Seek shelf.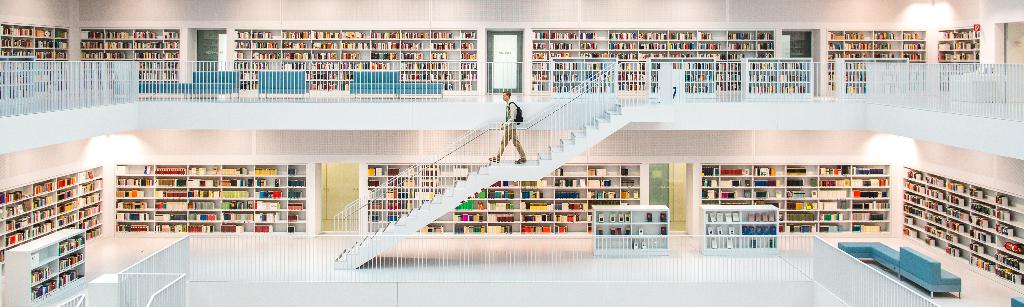
{"x1": 485, "y1": 220, "x2": 511, "y2": 233}.
